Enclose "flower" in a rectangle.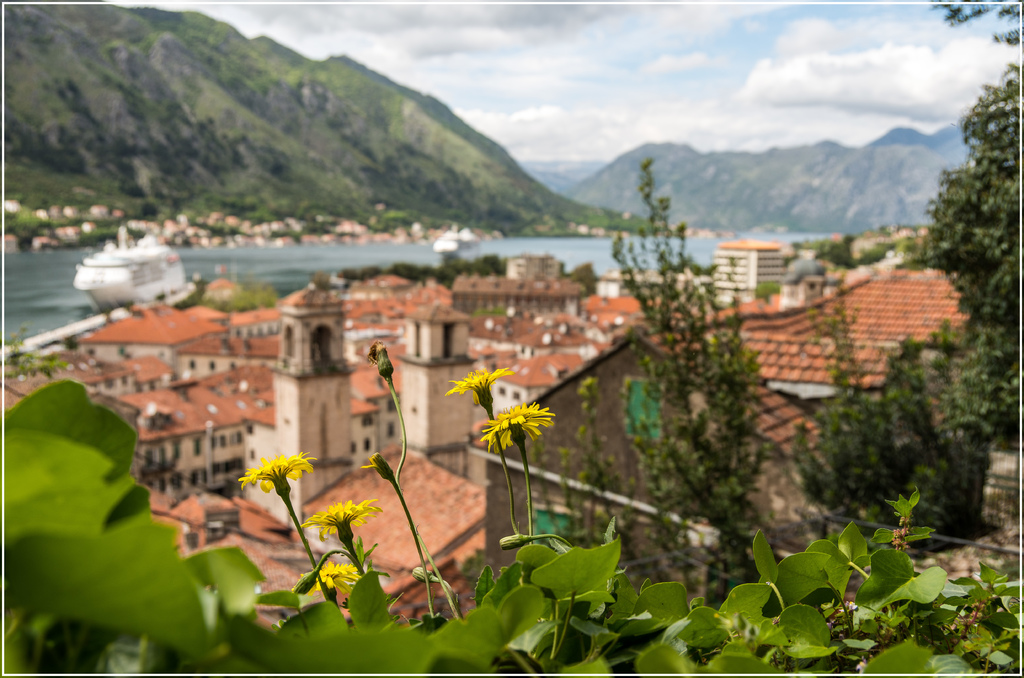
{"left": 445, "top": 365, "right": 515, "bottom": 403}.
